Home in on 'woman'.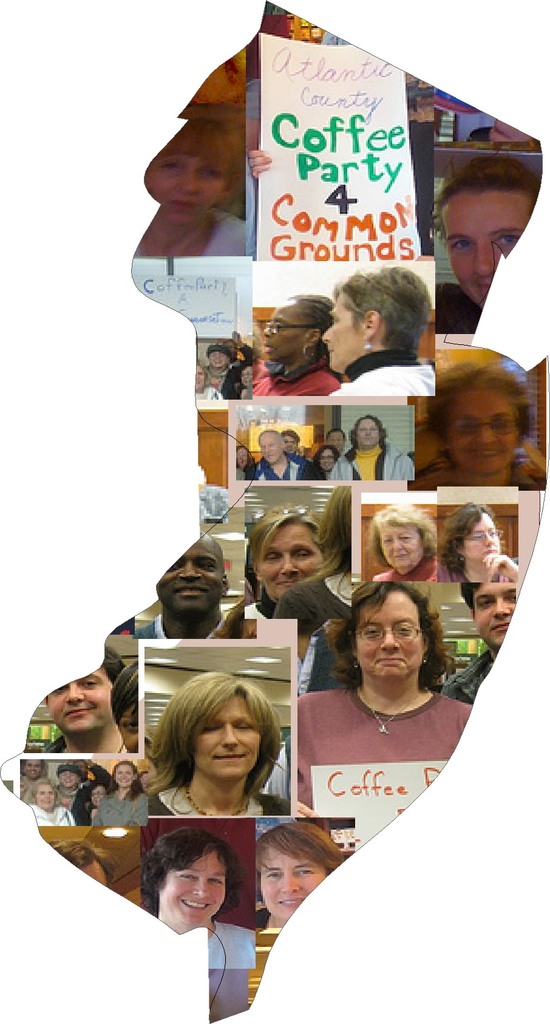
Homed in at (248,292,346,397).
